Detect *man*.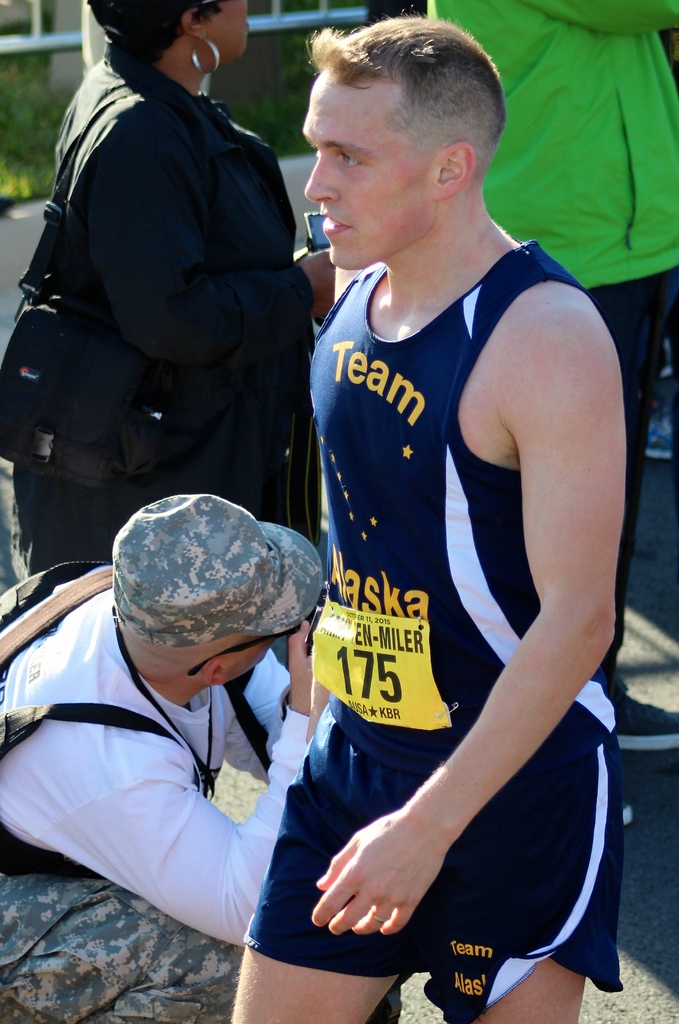
Detected at Rect(0, 488, 333, 1023).
